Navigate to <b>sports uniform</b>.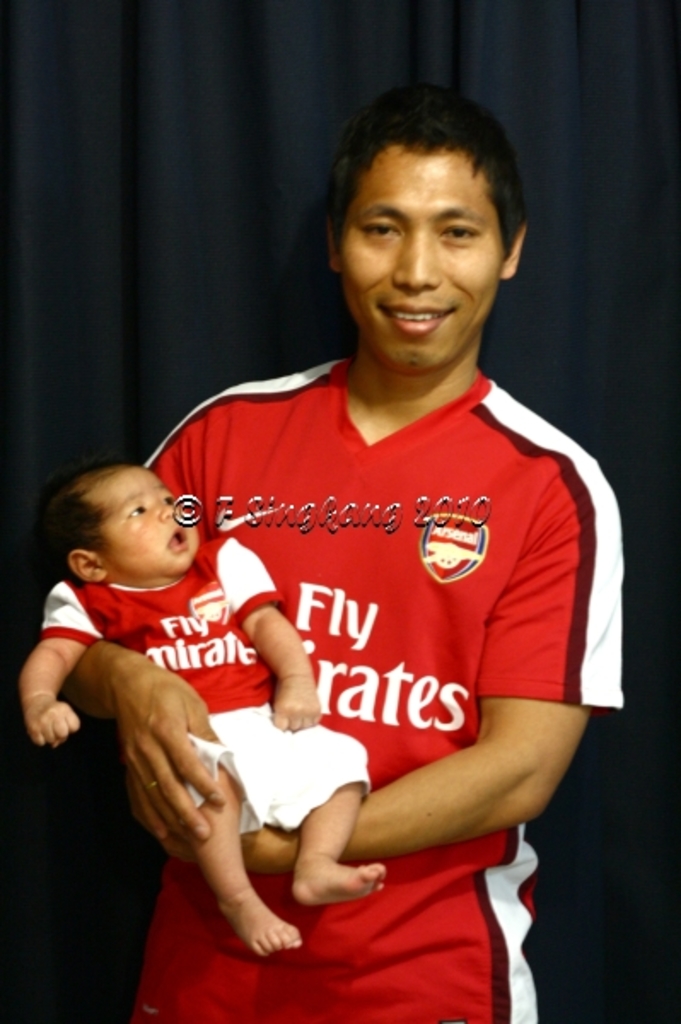
Navigation target: <region>140, 357, 625, 1022</region>.
